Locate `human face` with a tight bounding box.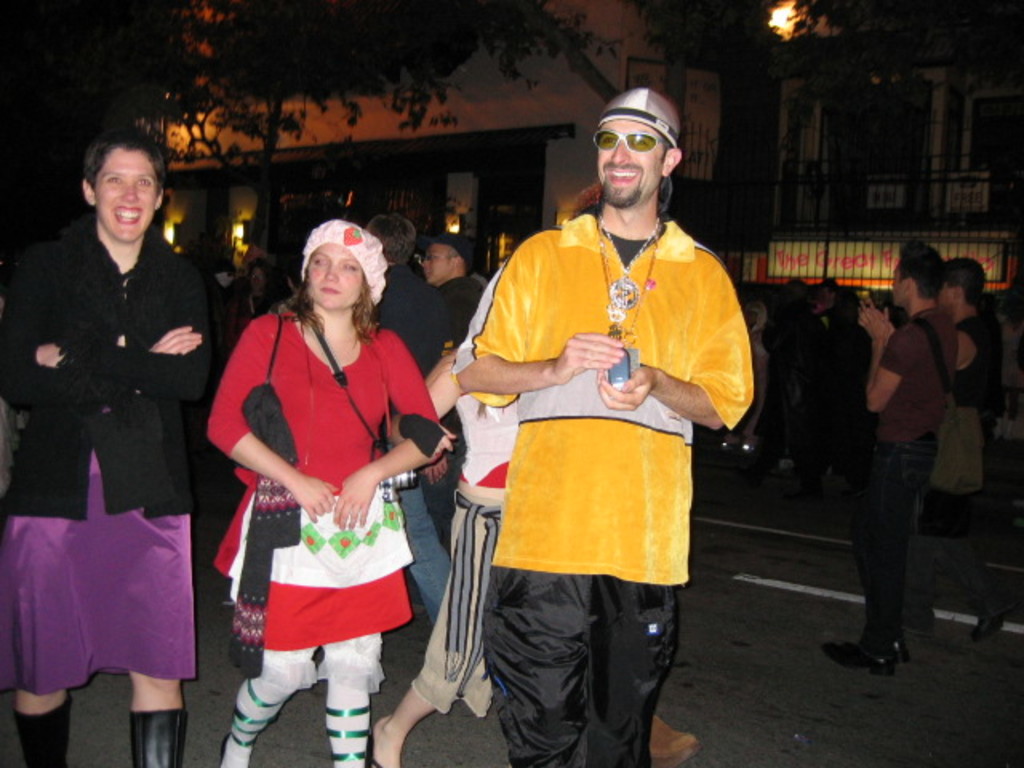
left=307, top=240, right=360, bottom=312.
